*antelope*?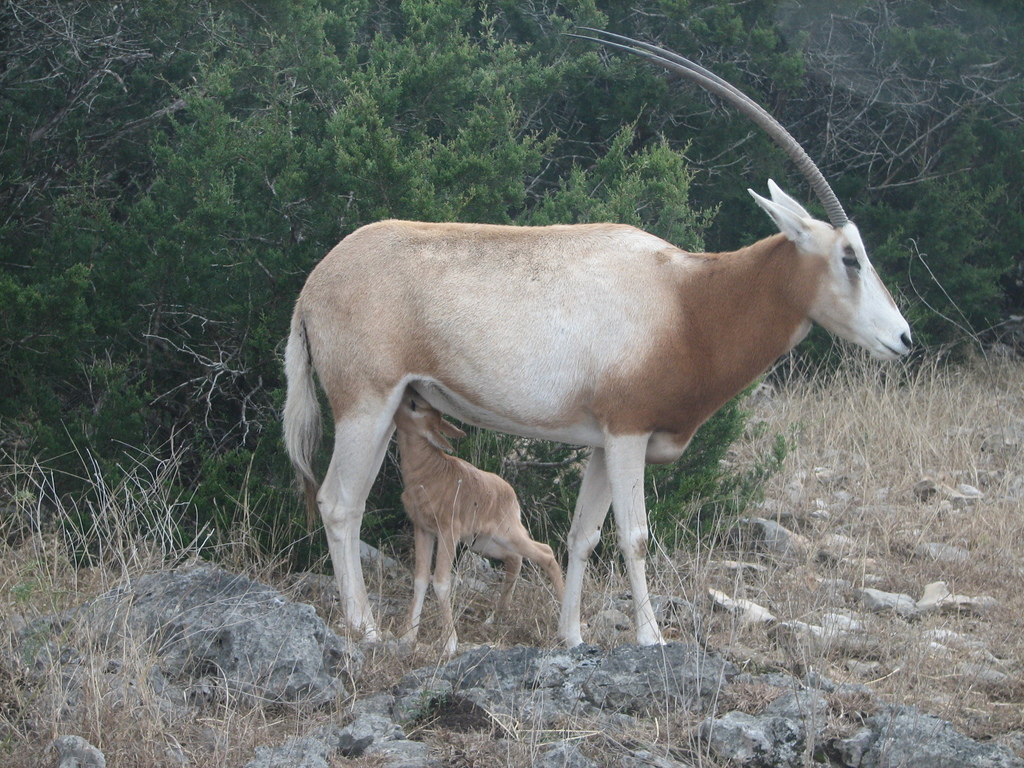
<bbox>394, 393, 565, 647</bbox>
